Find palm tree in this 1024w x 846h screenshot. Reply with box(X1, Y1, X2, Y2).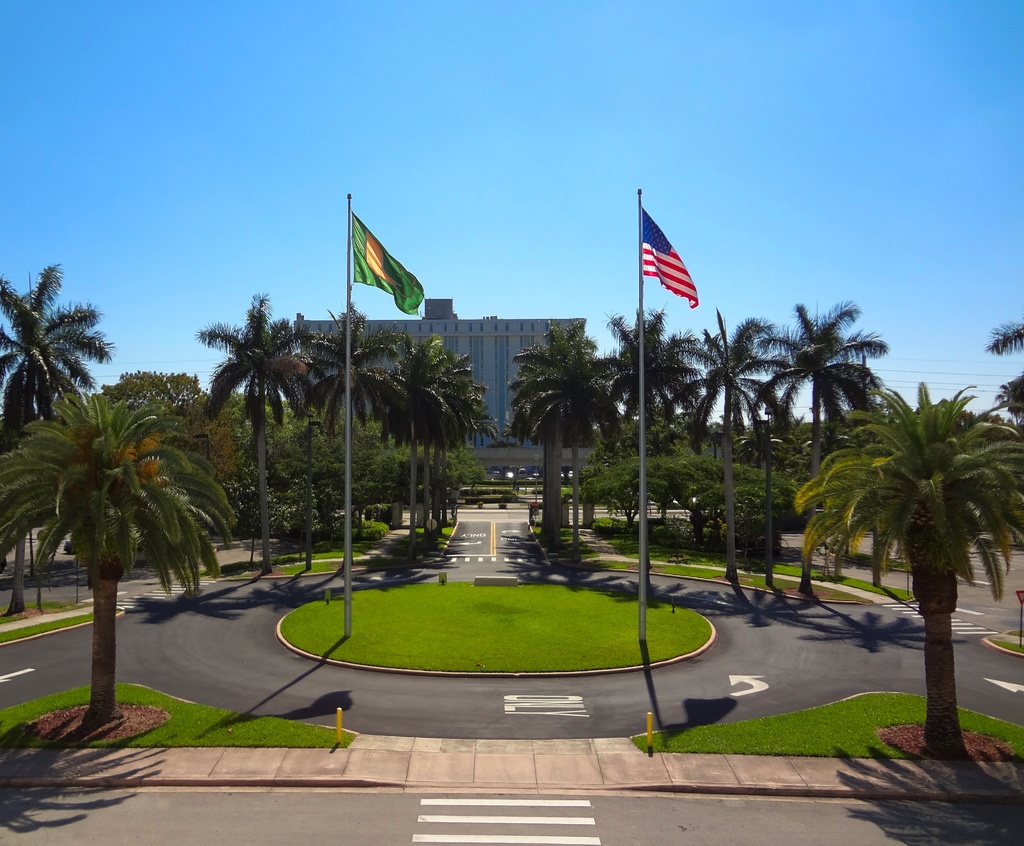
box(751, 308, 894, 437).
